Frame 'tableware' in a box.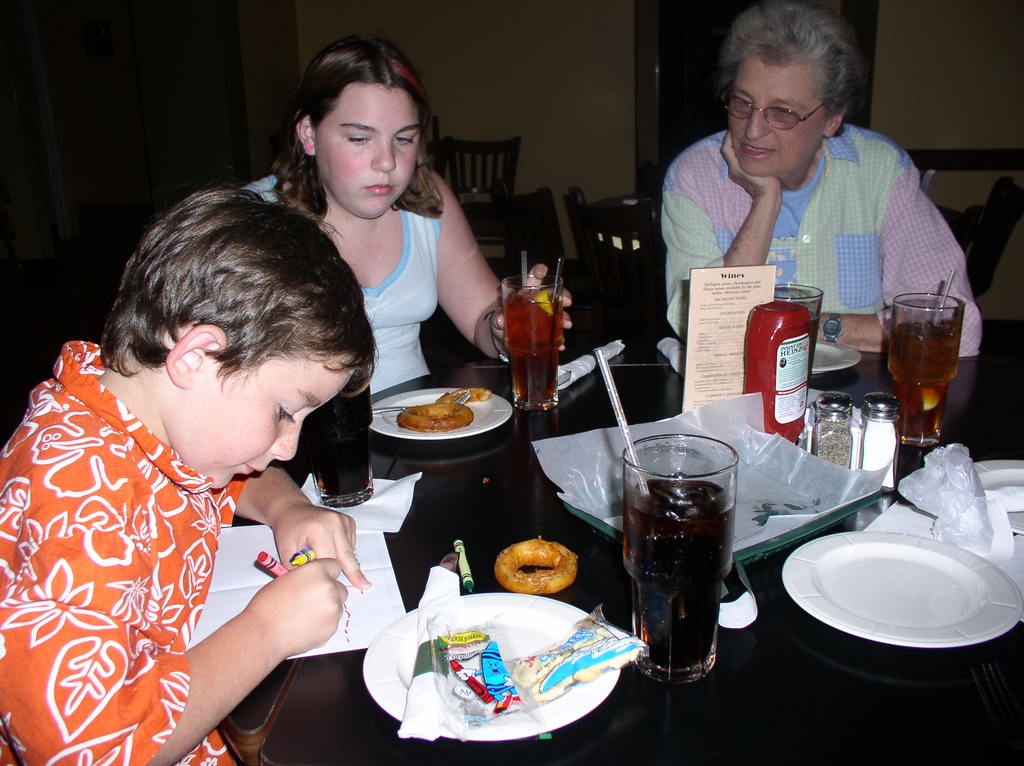
(367,380,515,442).
